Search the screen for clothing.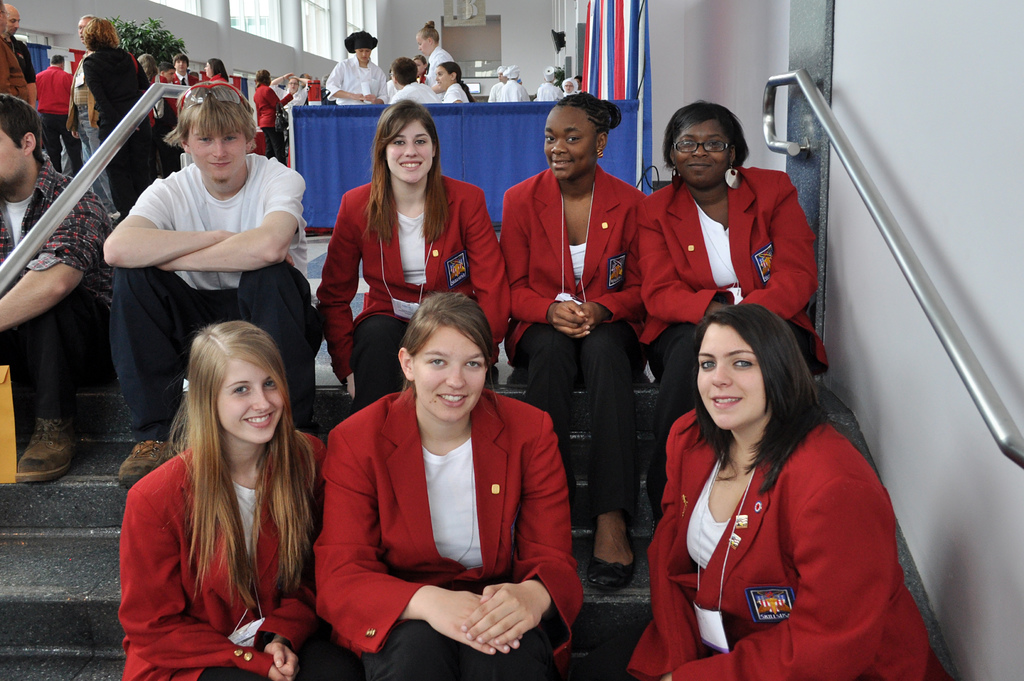
Found at box=[413, 75, 436, 86].
